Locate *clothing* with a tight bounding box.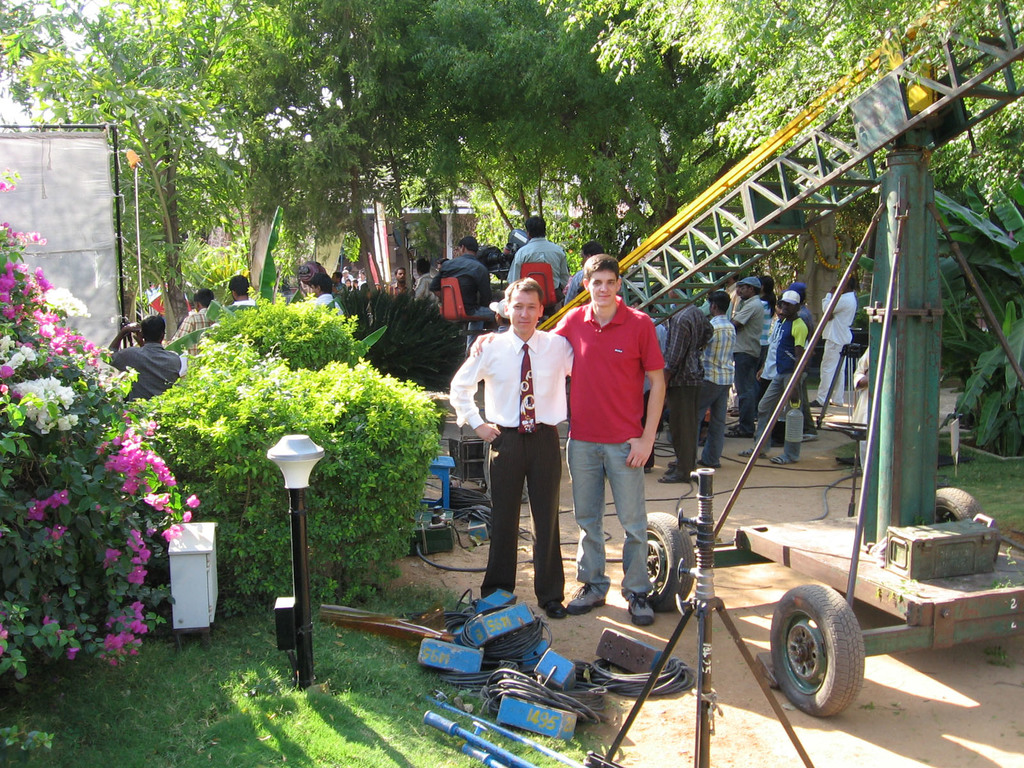
<region>303, 294, 340, 319</region>.
